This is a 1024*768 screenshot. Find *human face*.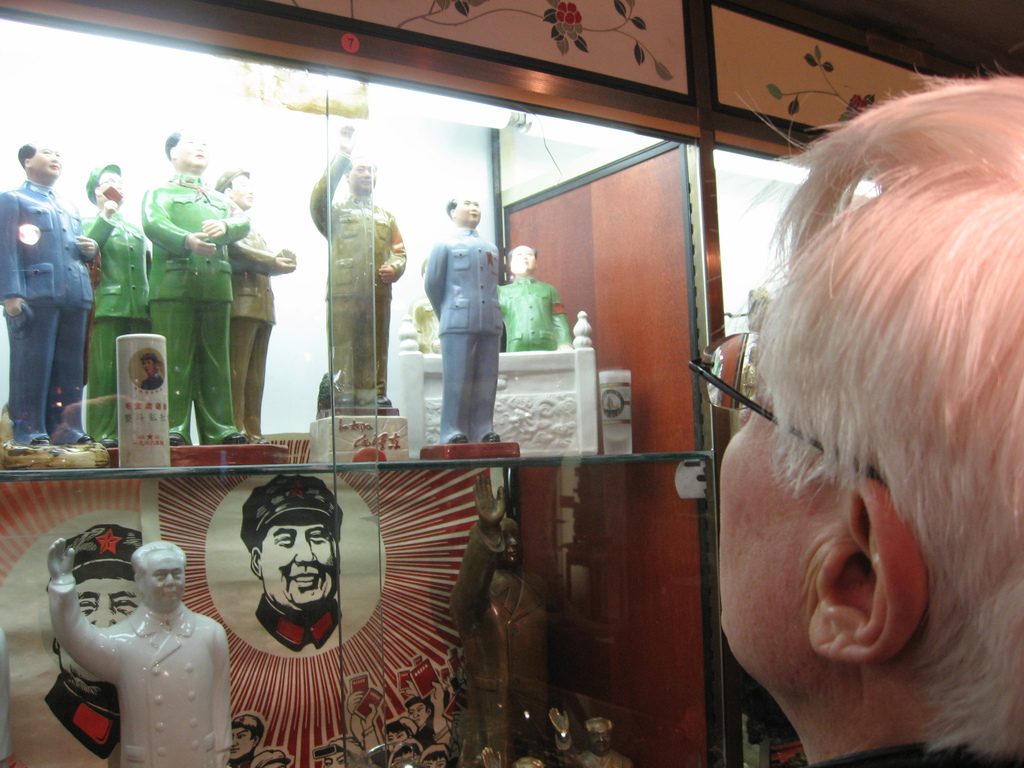
Bounding box: left=31, top=140, right=58, bottom=175.
